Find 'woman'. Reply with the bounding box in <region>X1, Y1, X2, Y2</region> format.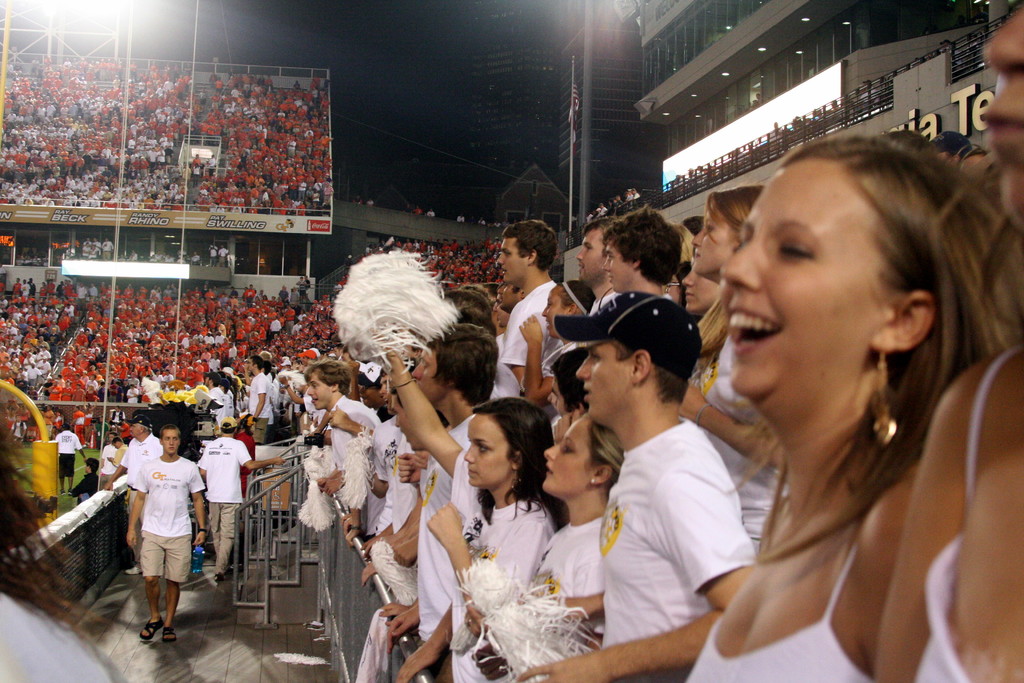
<region>875, 0, 1021, 682</region>.
